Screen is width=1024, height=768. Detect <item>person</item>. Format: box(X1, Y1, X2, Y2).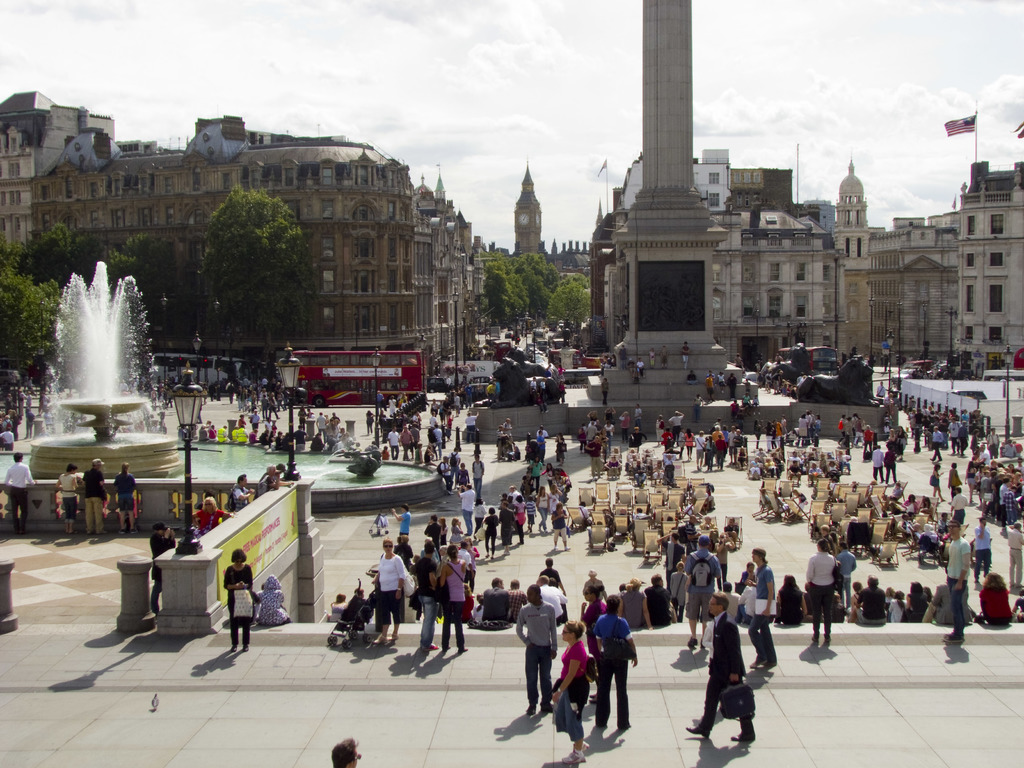
box(255, 575, 287, 625).
